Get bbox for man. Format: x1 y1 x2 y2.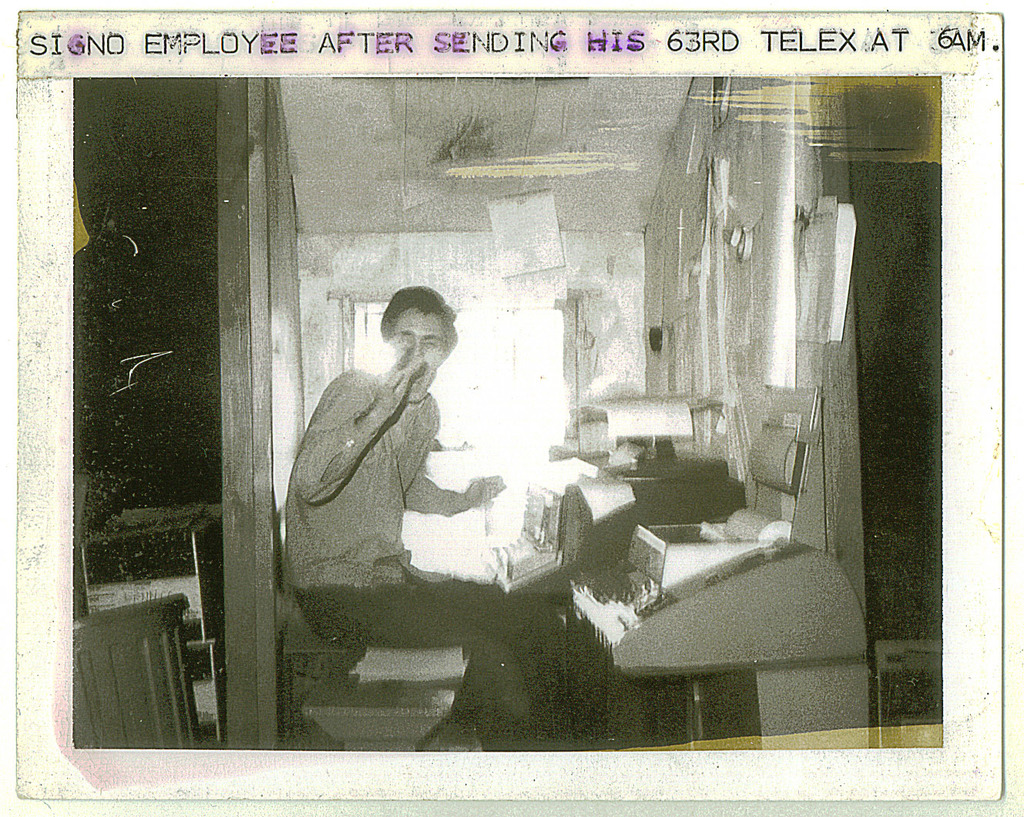
282 274 519 718.
